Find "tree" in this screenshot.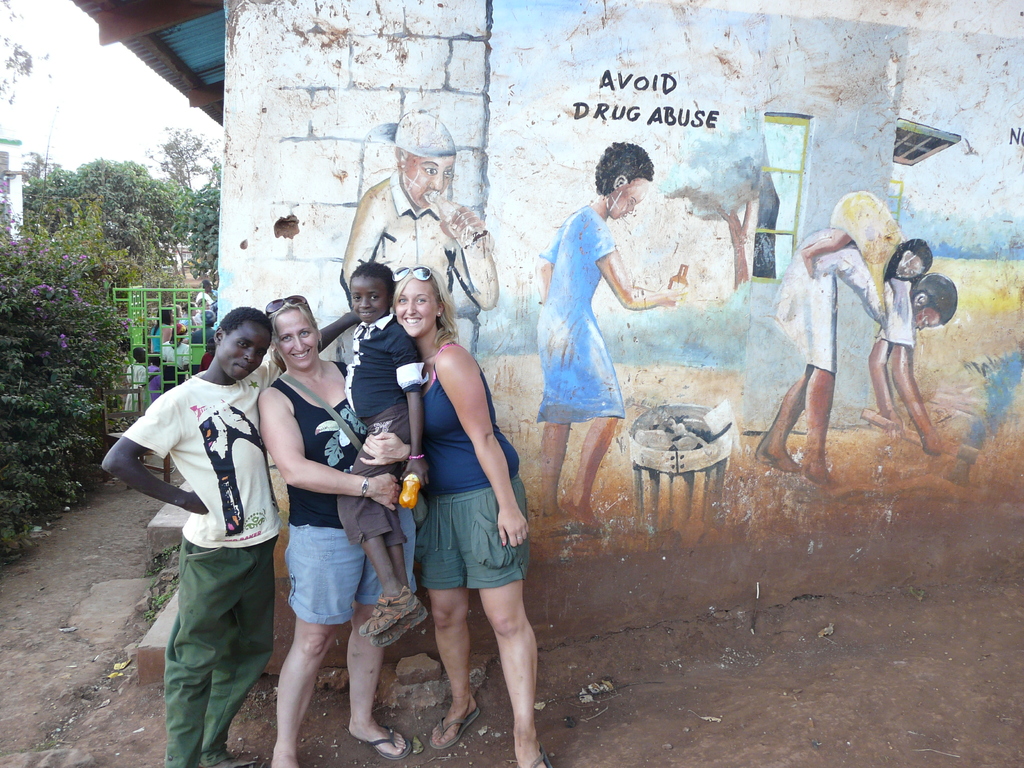
The bounding box for "tree" is bbox=[0, 0, 49, 107].
